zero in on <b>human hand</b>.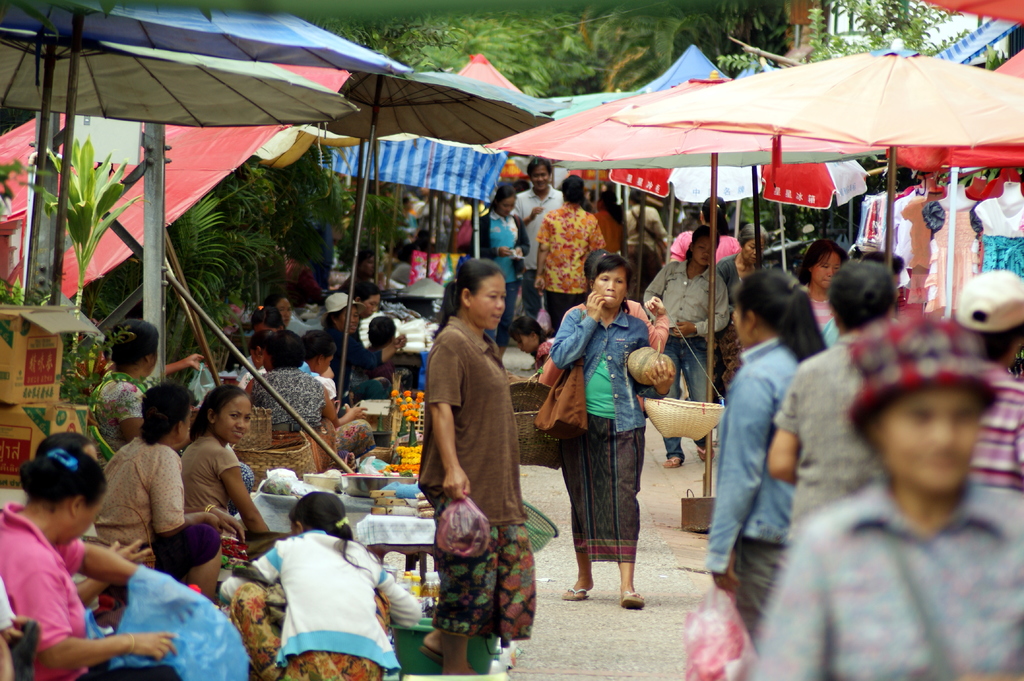
Zeroed in: [x1=530, y1=205, x2=545, y2=221].
